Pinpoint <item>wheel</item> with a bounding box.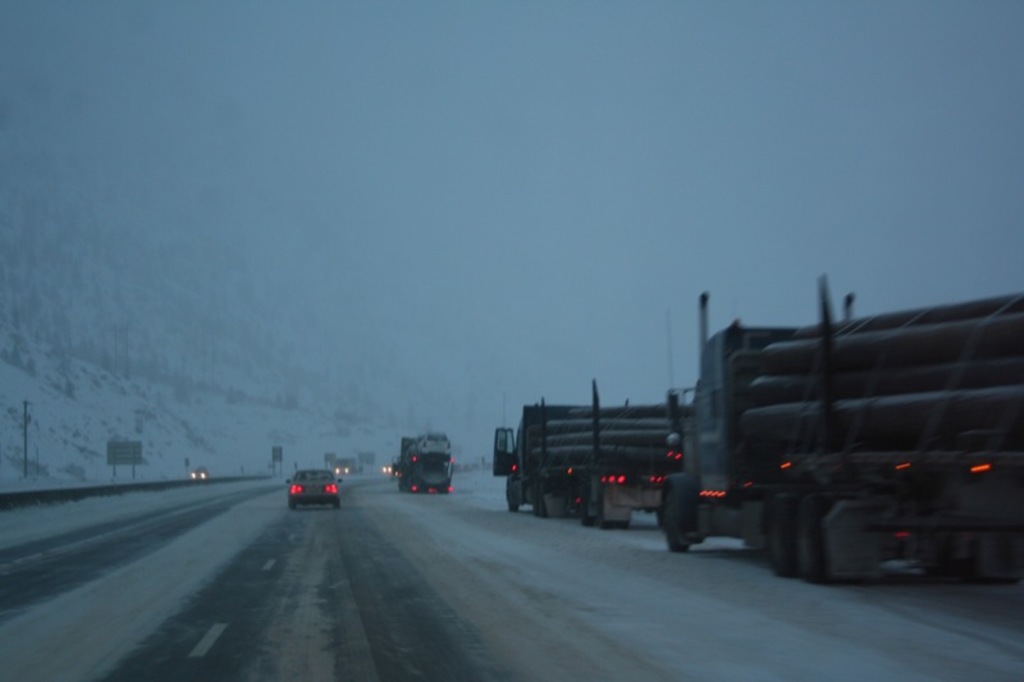
pyautogui.locateOnScreen(790, 489, 831, 583).
